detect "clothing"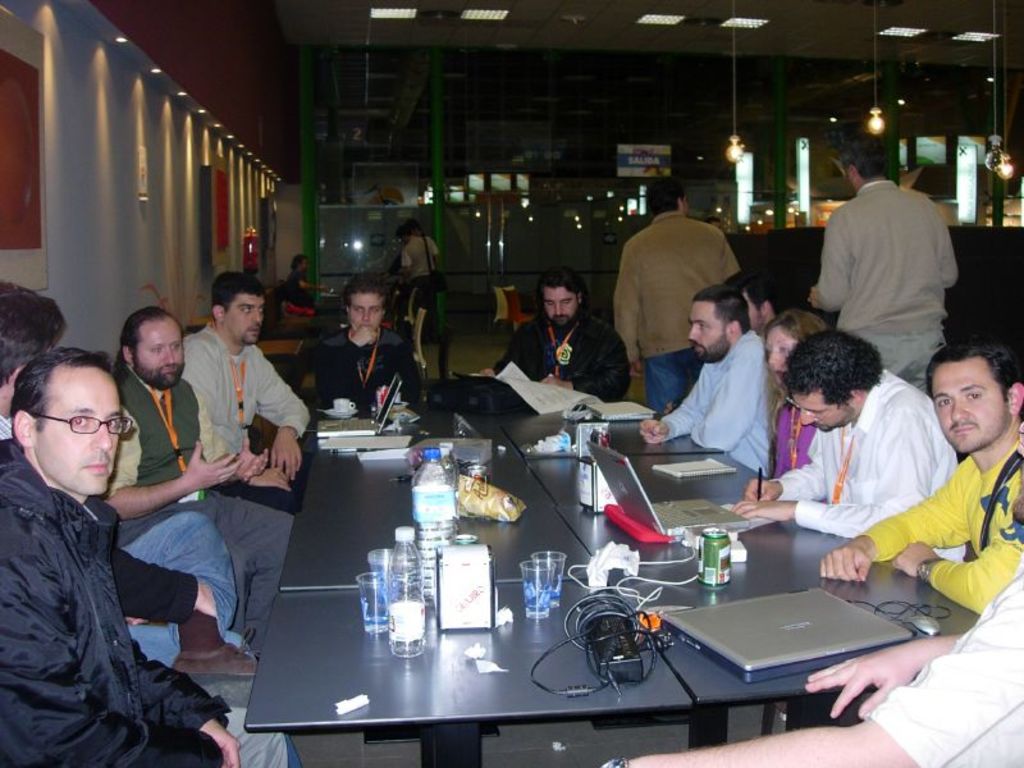
<bbox>810, 157, 968, 369</bbox>
